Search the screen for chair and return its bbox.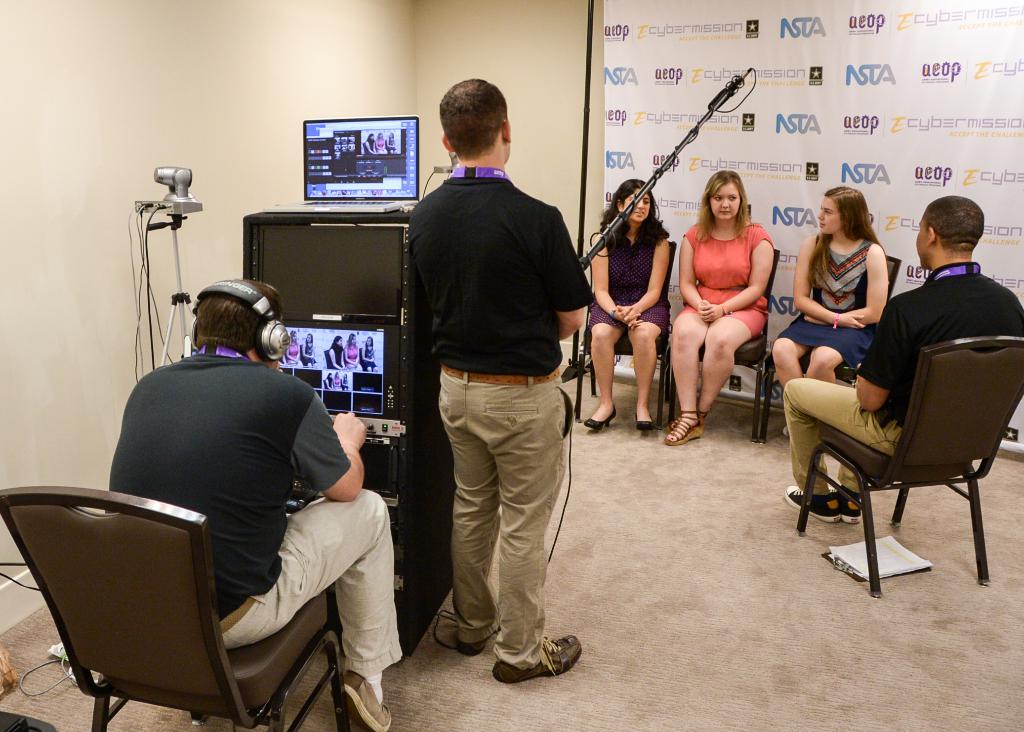
Found: <region>795, 338, 1023, 602</region>.
